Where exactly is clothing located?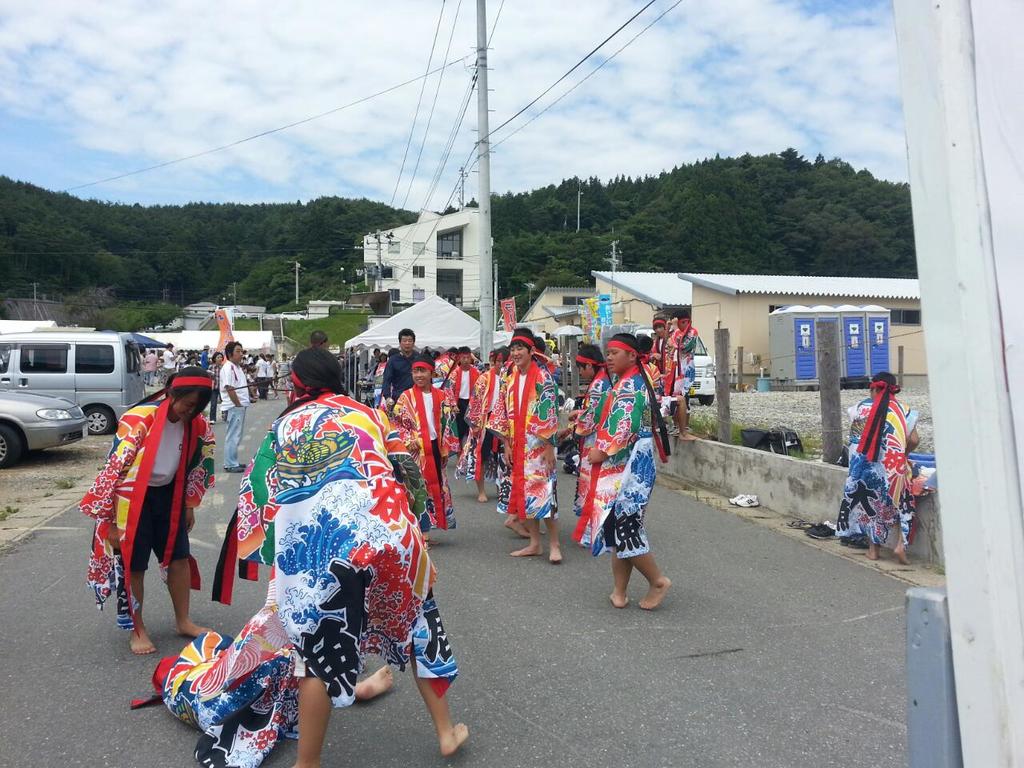
Its bounding box is [left=293, top=346, right=343, bottom=392].
